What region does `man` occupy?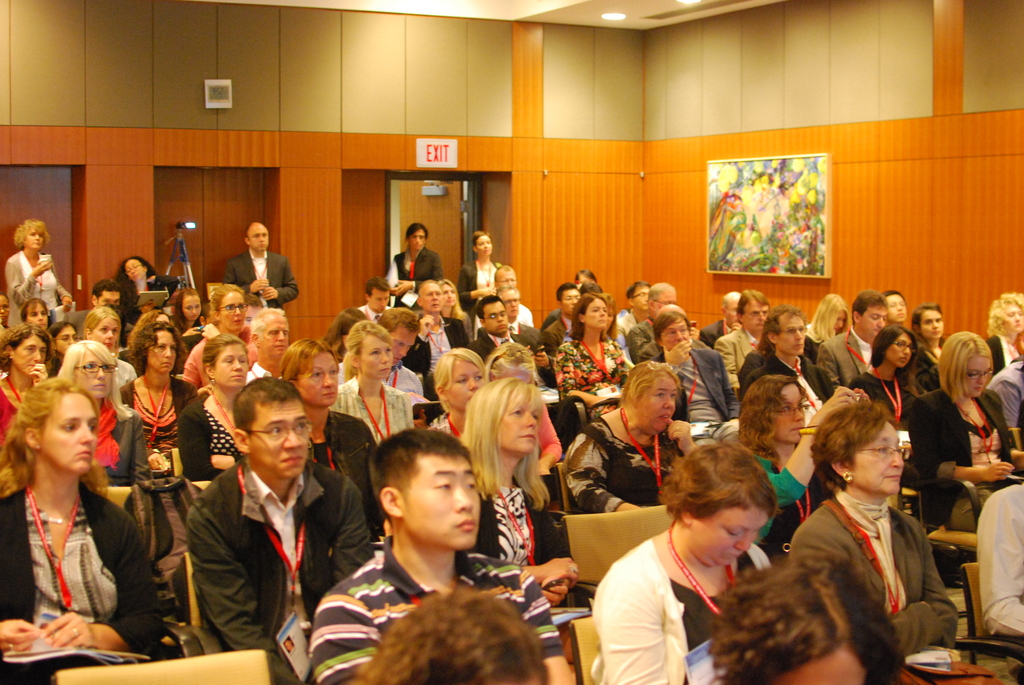
156, 370, 346, 675.
